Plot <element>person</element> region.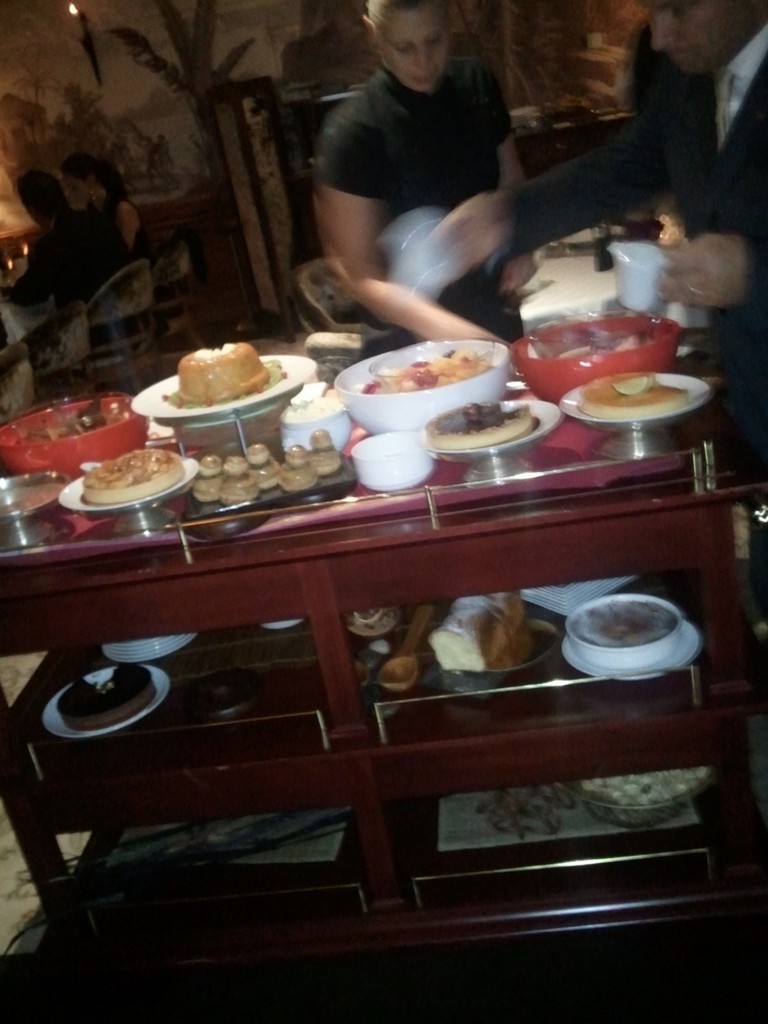
Plotted at bbox=(56, 149, 147, 259).
